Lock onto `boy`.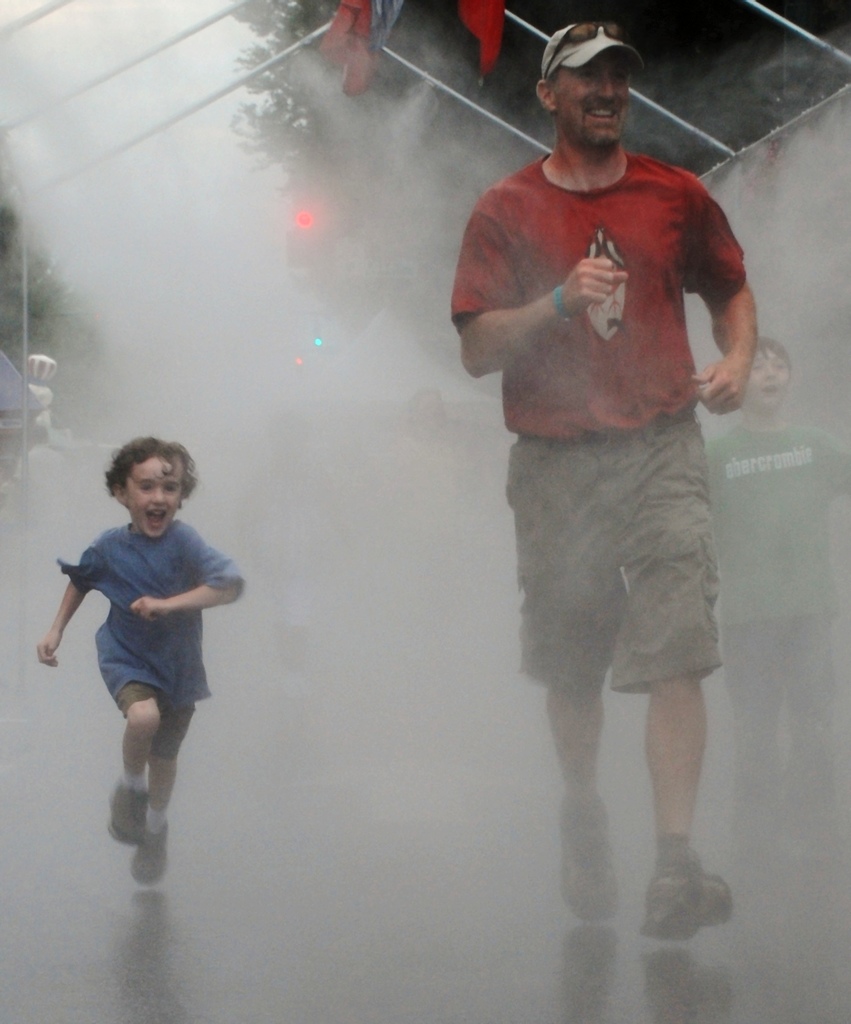
Locked: 42:417:252:874.
